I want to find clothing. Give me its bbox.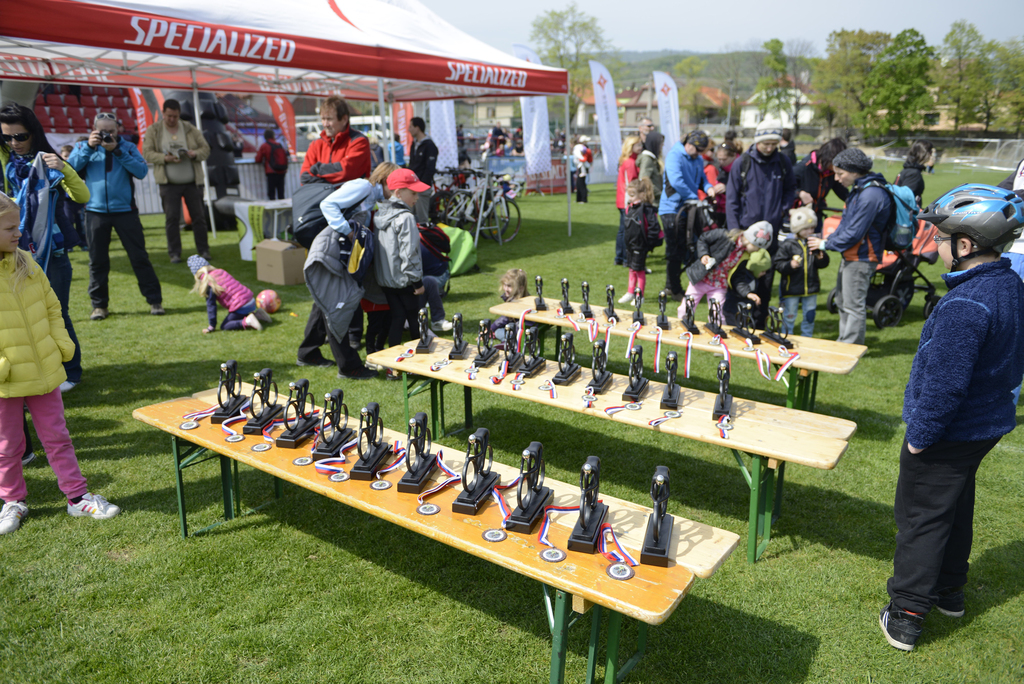
{"left": 579, "top": 147, "right": 591, "bottom": 173}.
